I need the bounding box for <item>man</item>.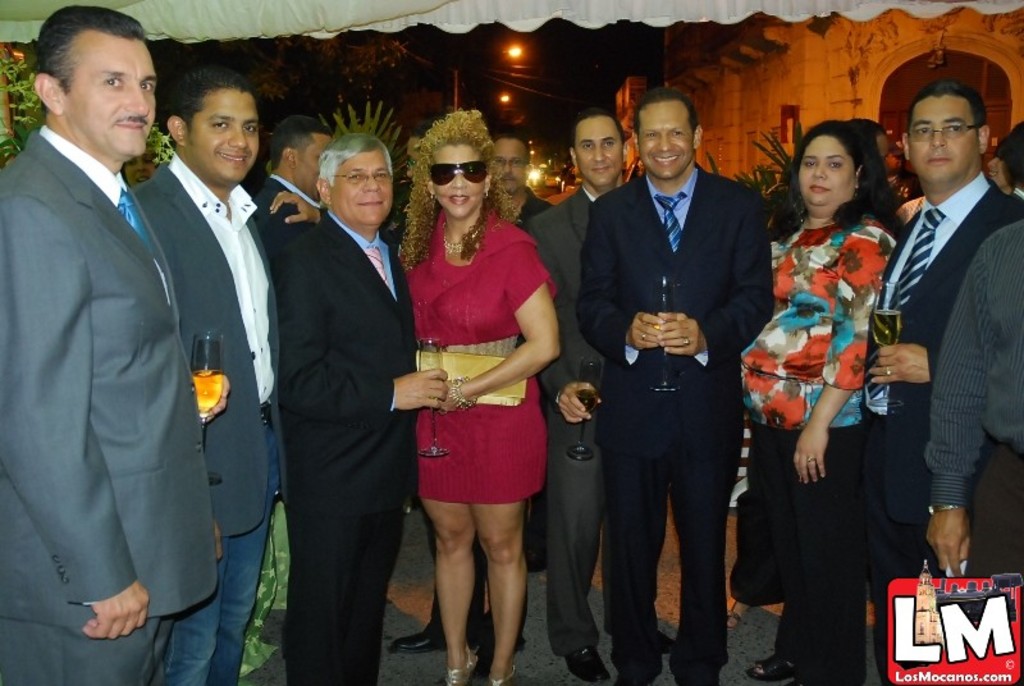
Here it is: detection(269, 123, 521, 685).
